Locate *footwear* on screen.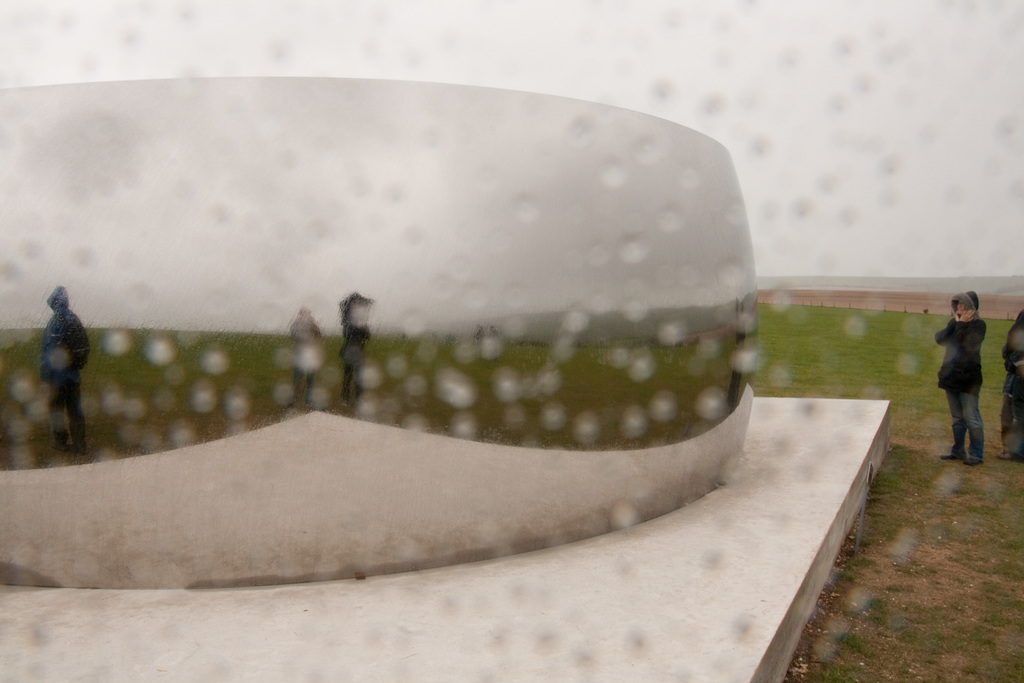
On screen at (67,442,85,456).
